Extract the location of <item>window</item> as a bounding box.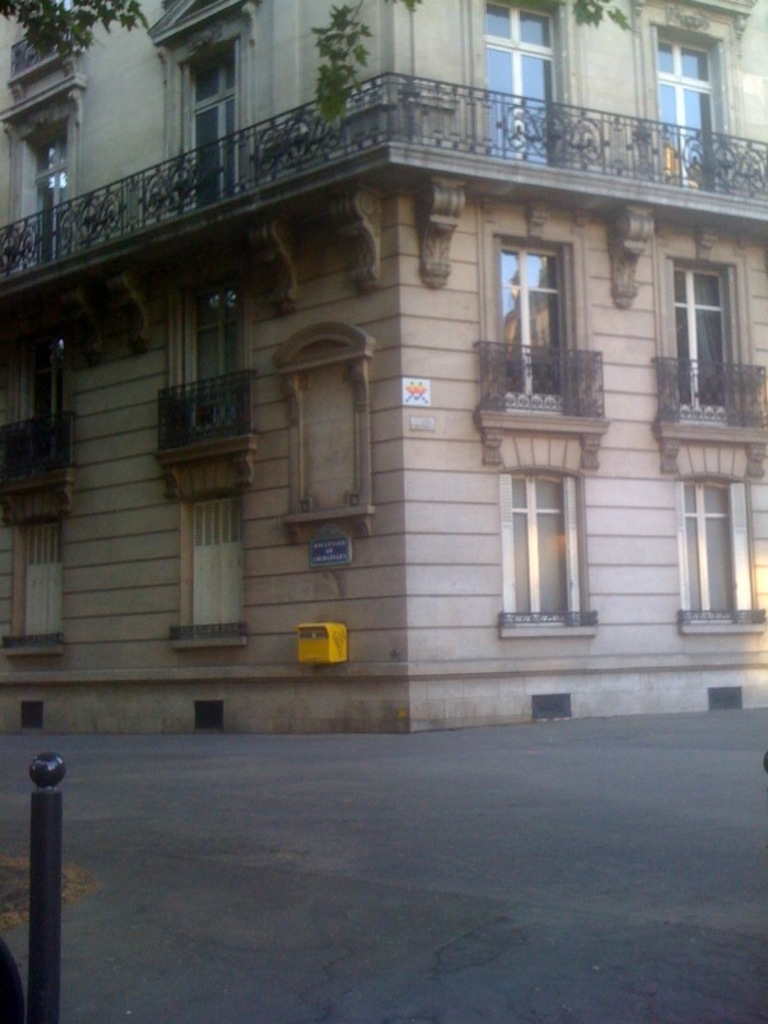
[186,493,239,626].
